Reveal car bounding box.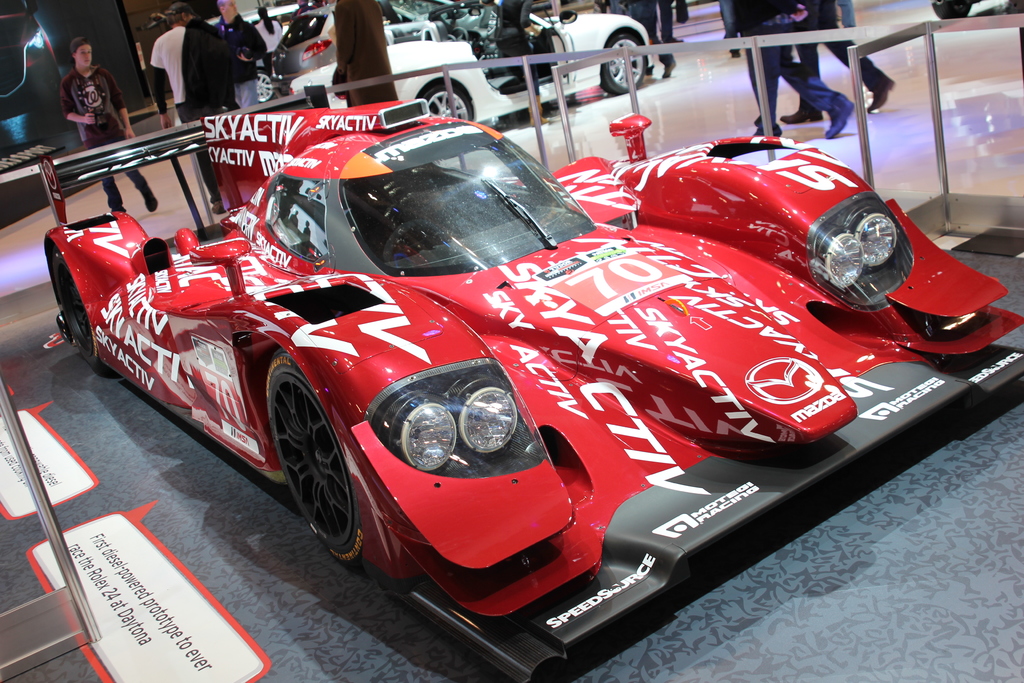
Revealed: (x1=285, y1=0, x2=661, y2=126).
